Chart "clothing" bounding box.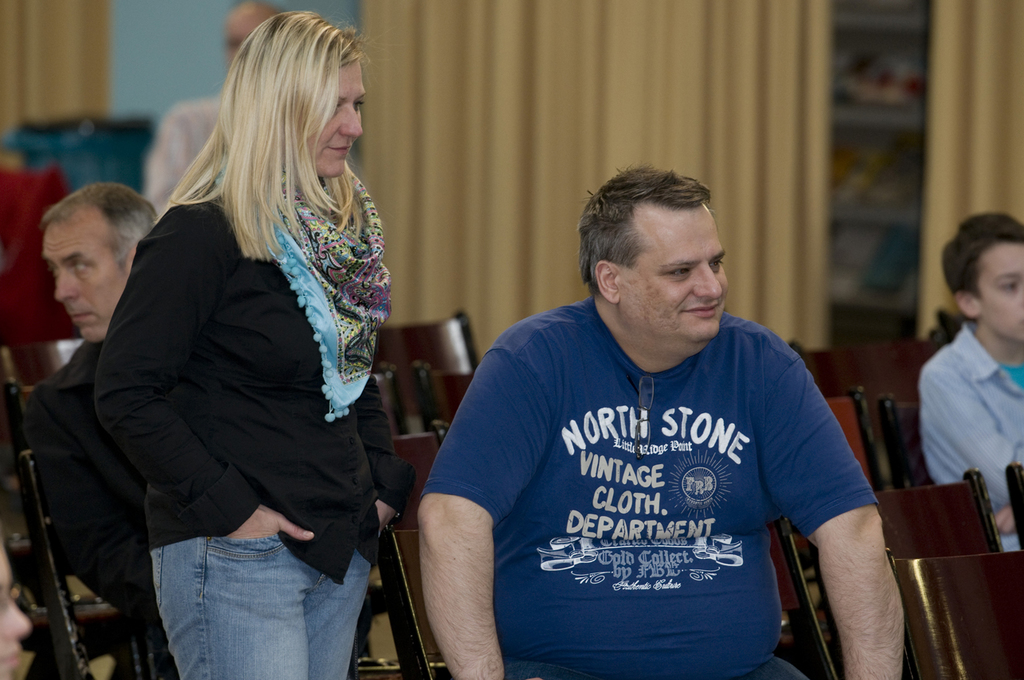
Charted: 910:311:1023:557.
